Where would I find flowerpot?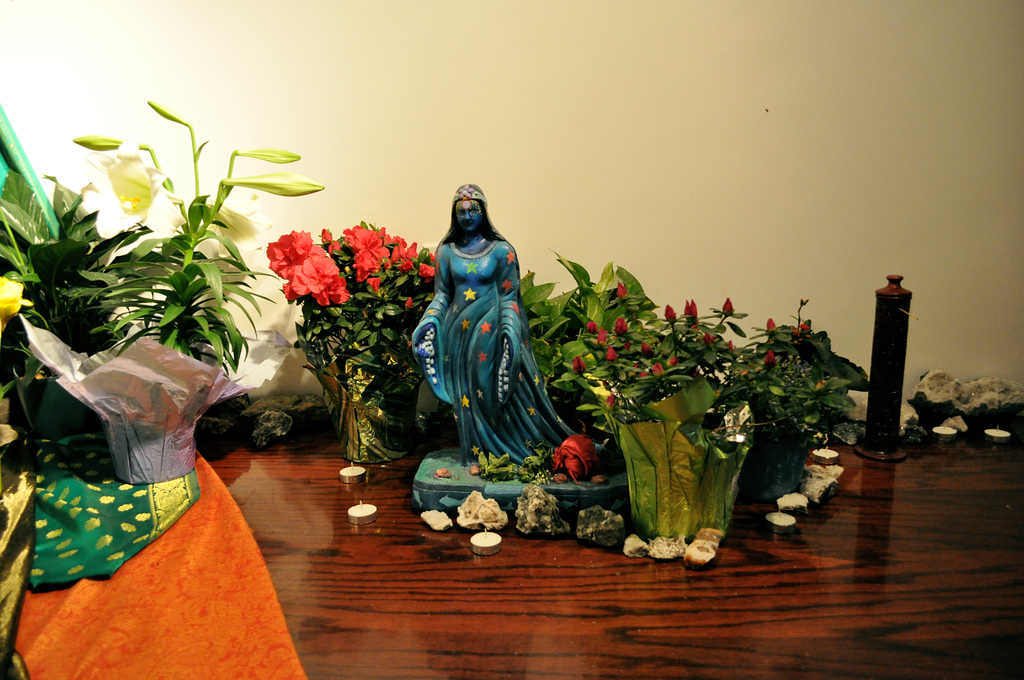
At 627/428/739/537.
